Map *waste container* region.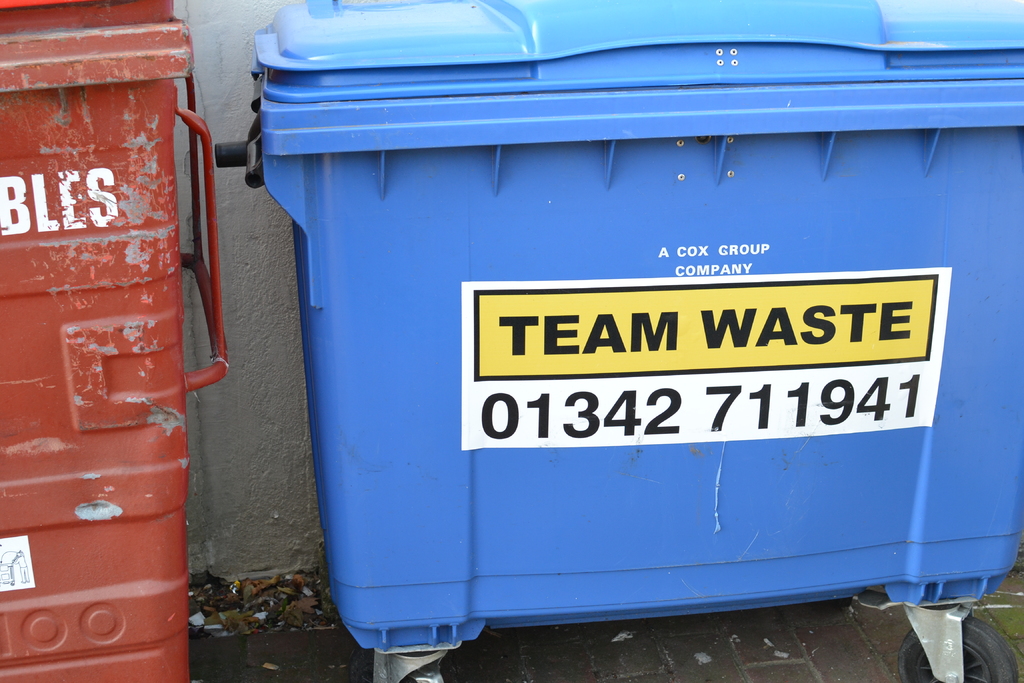
Mapped to [0,0,232,682].
